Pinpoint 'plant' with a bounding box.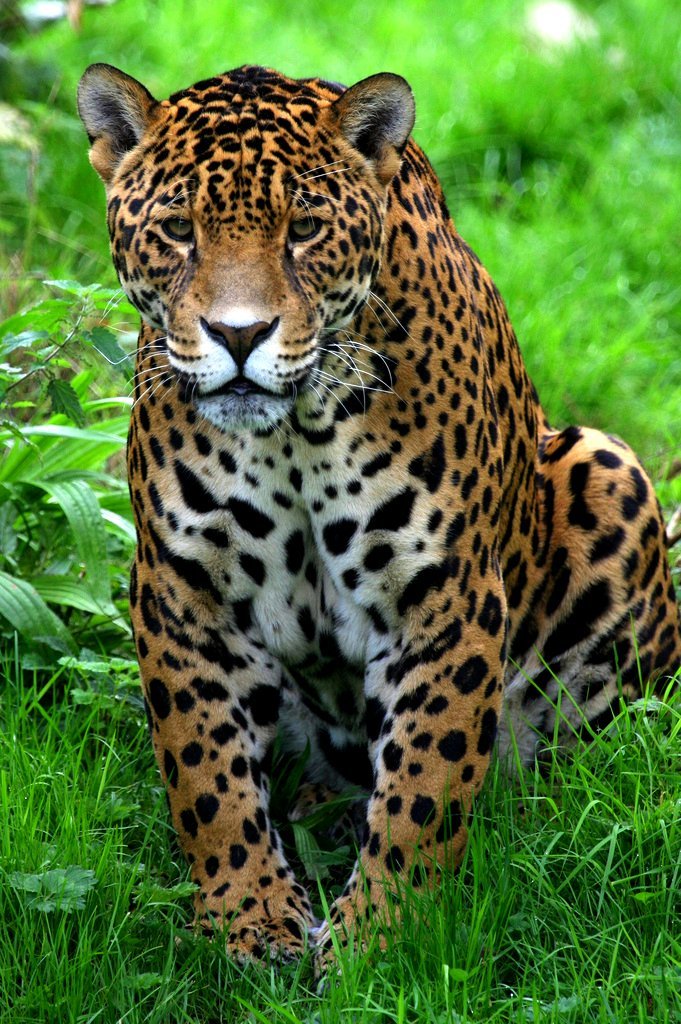
(2,350,75,633).
